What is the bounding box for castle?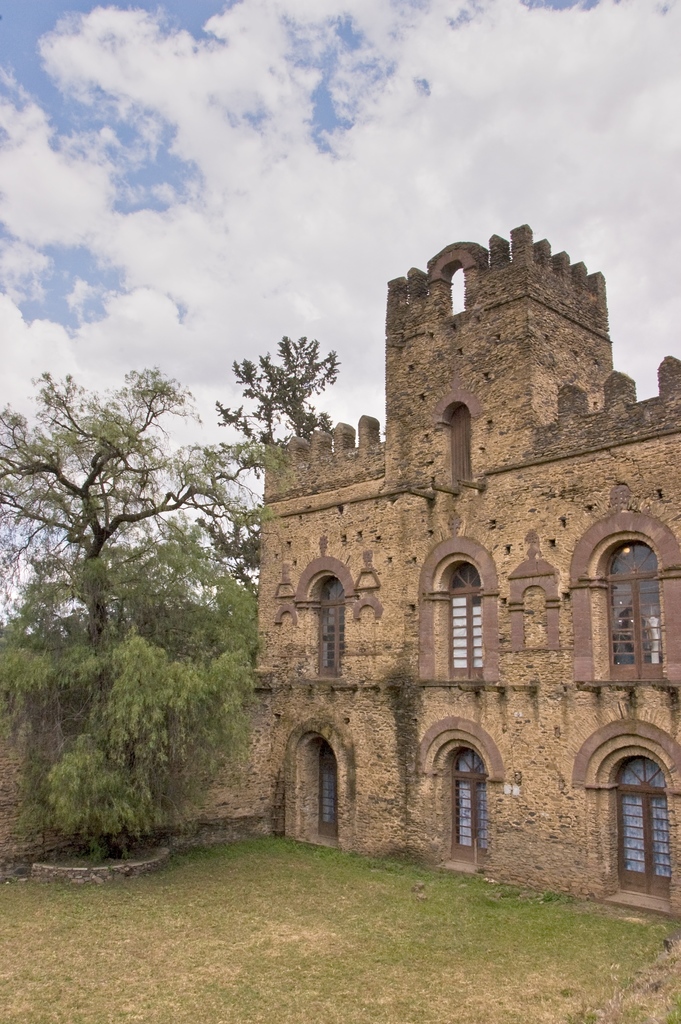
left=215, top=186, right=680, bottom=908.
